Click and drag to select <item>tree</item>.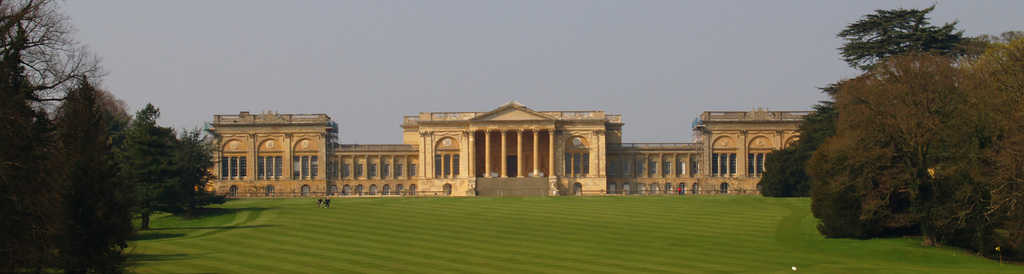
Selection: pyautogui.locateOnScreen(952, 19, 1023, 270).
